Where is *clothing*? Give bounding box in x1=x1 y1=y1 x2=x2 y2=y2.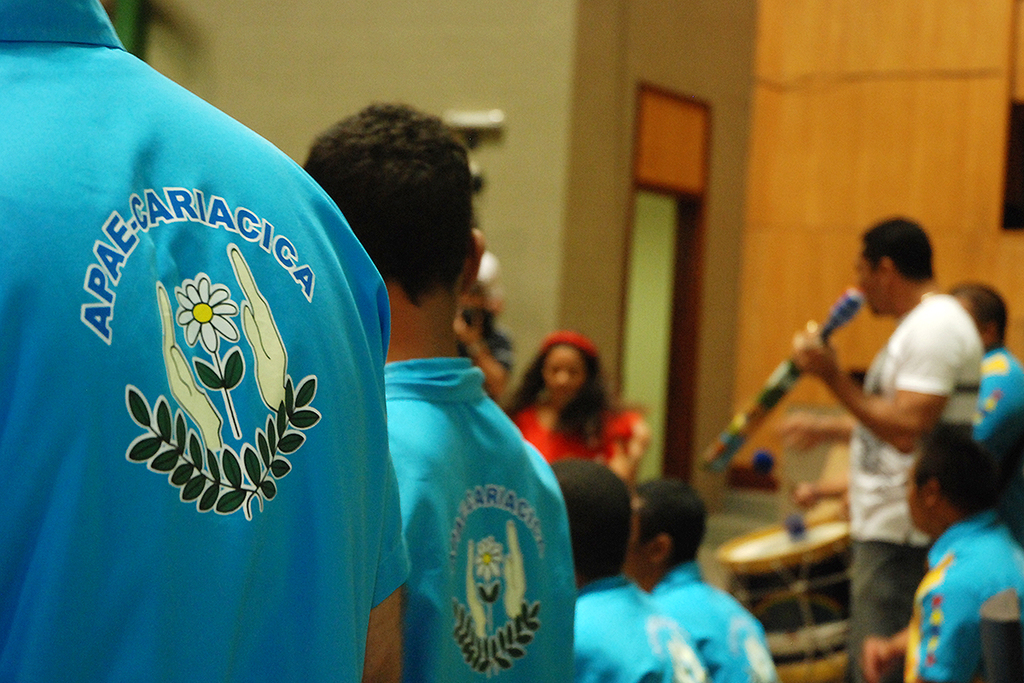
x1=905 y1=500 x2=1023 y2=682.
